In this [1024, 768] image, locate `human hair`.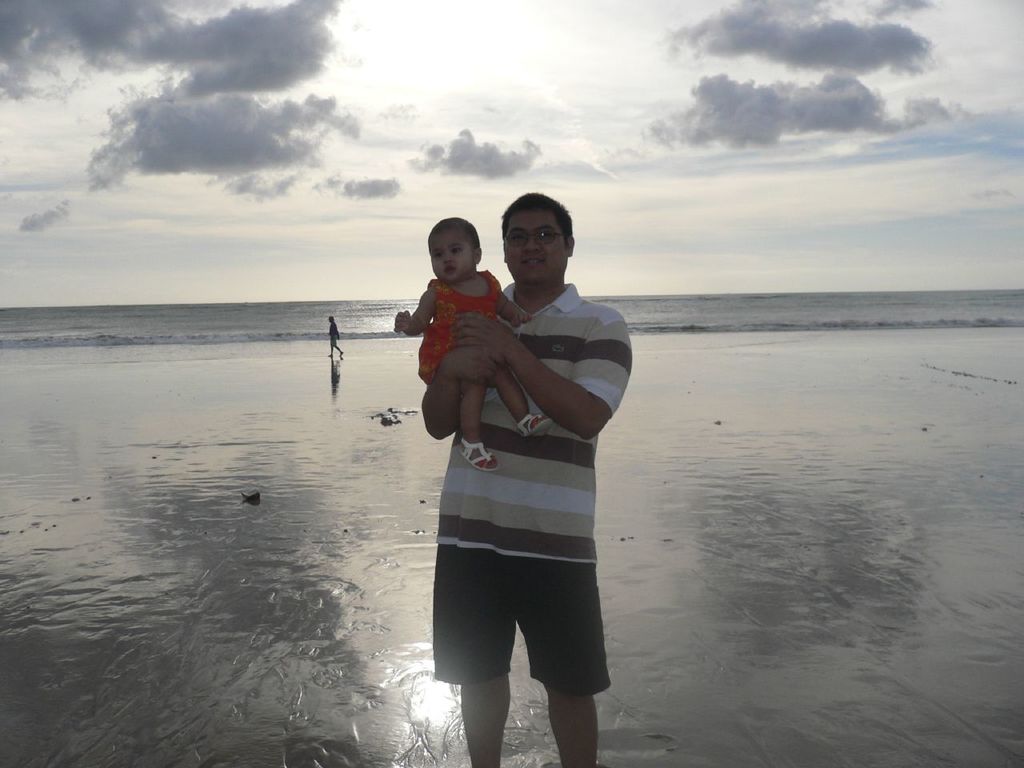
Bounding box: [left=501, top=189, right=573, bottom=243].
